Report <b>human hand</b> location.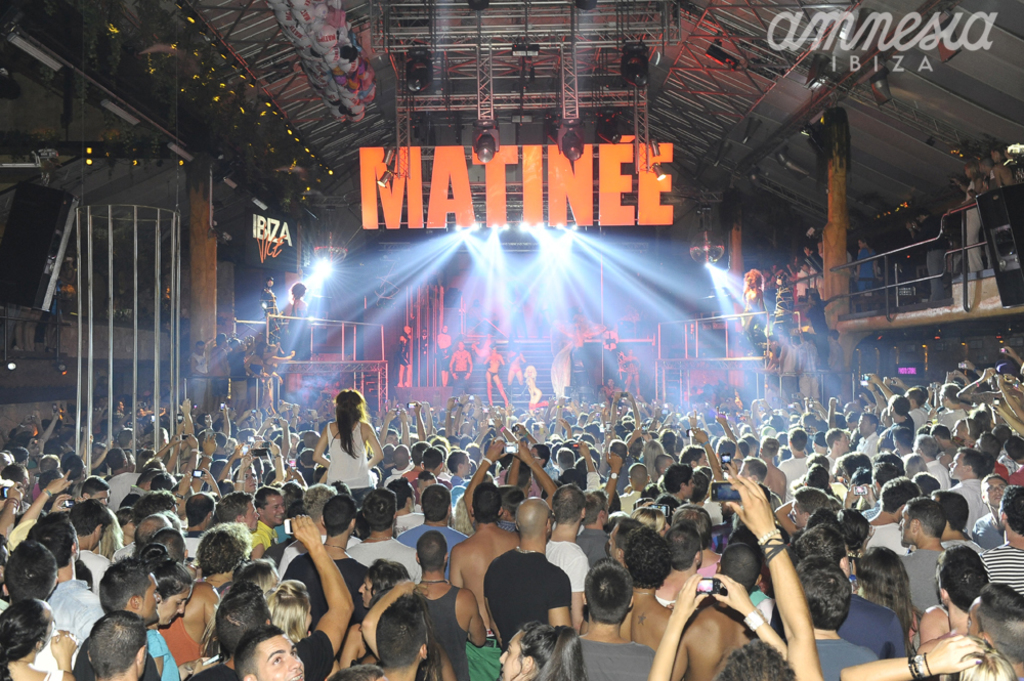
Report: select_region(486, 441, 508, 462).
